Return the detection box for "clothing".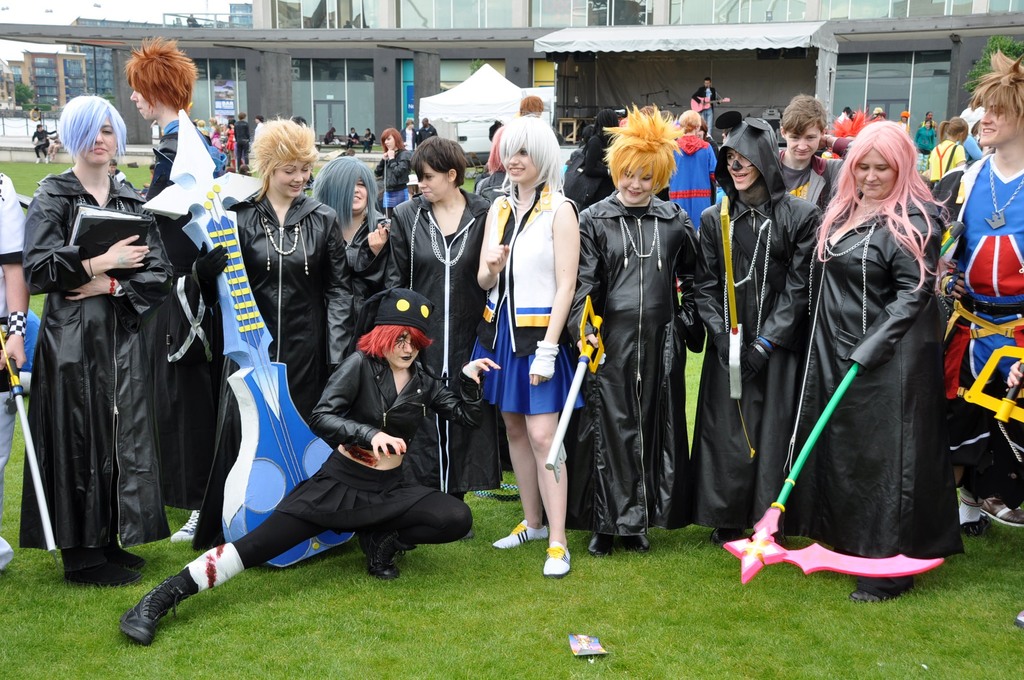
[x1=193, y1=184, x2=362, y2=560].
